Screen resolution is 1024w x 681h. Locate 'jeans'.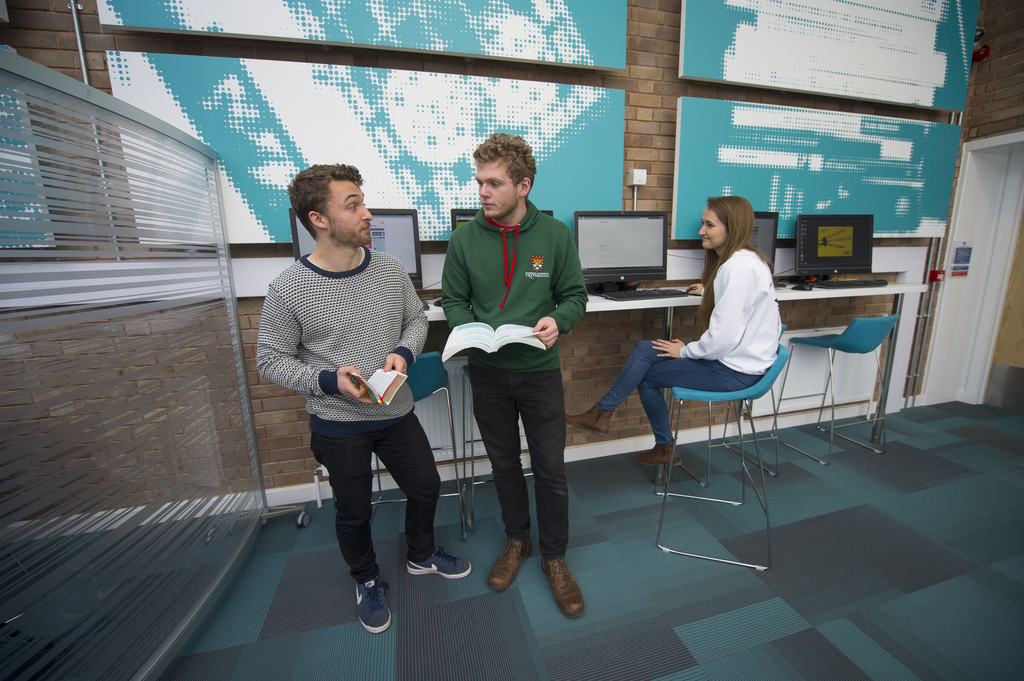
292,404,440,593.
